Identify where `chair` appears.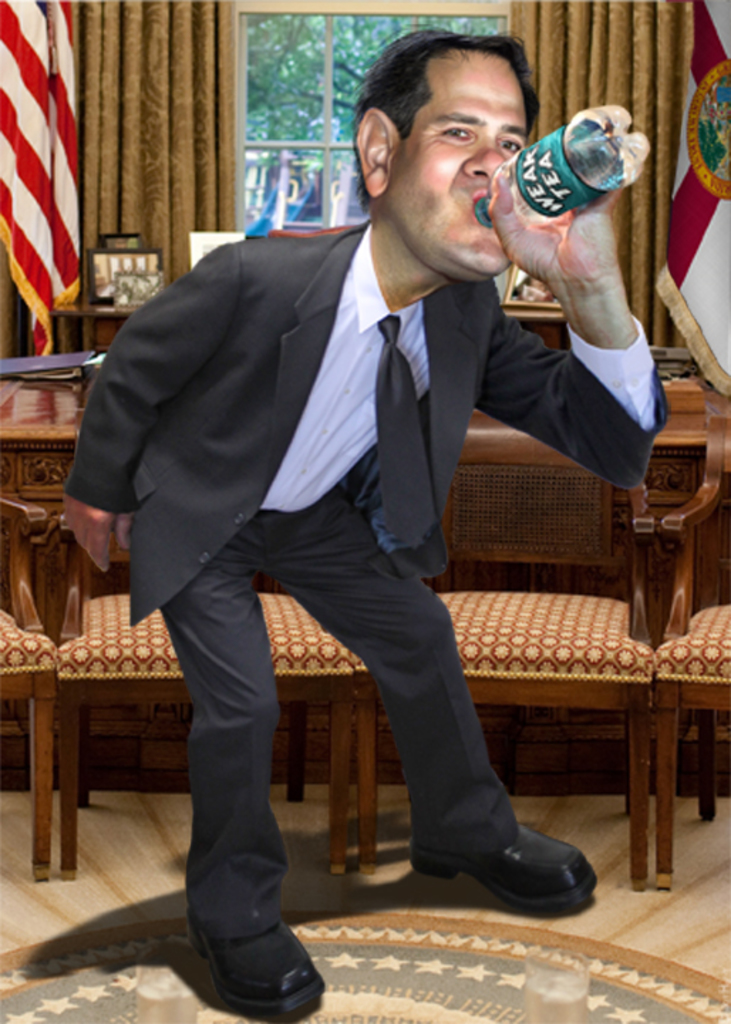
Appears at l=0, t=482, r=55, b=880.
